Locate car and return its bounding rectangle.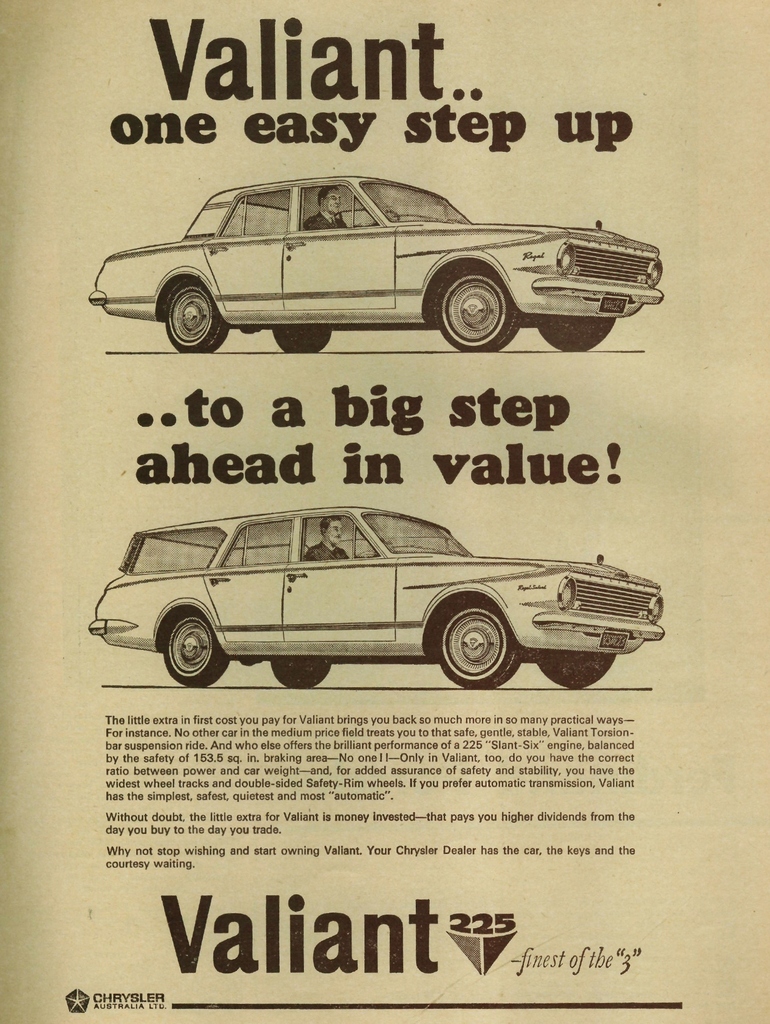
x1=94, y1=496, x2=650, y2=695.
